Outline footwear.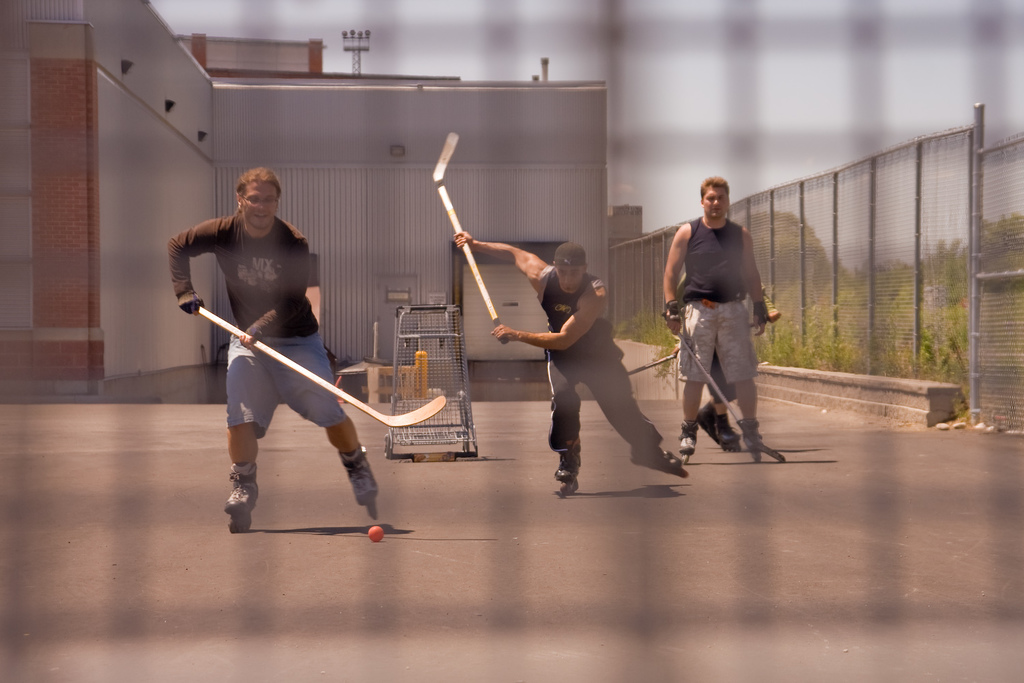
Outline: (left=335, top=445, right=379, bottom=501).
